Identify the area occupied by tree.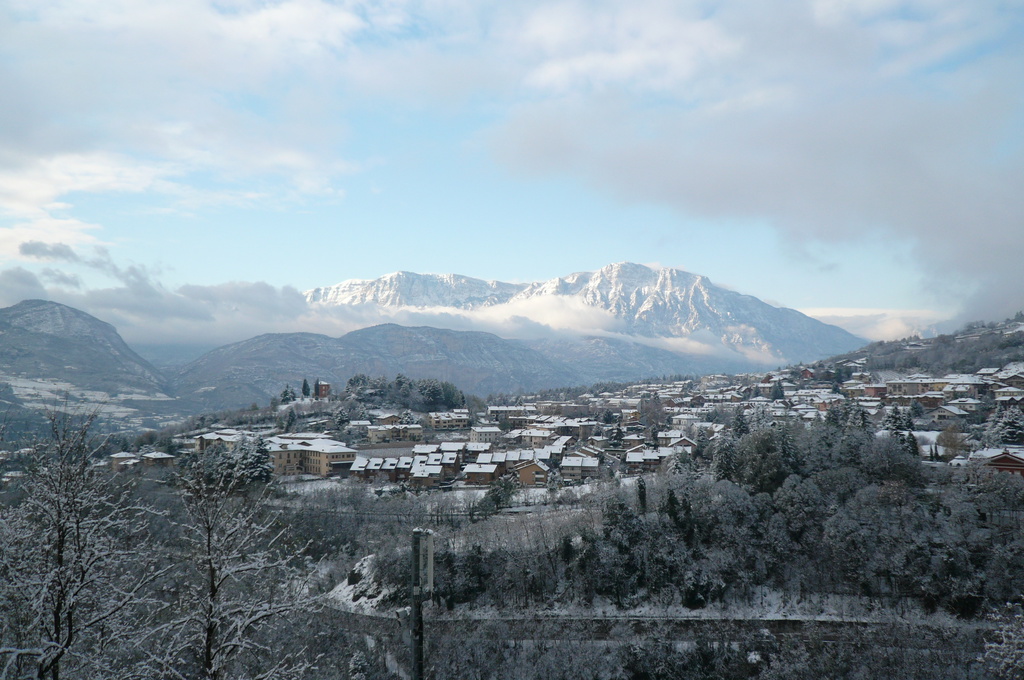
Area: bbox(54, 458, 336, 679).
